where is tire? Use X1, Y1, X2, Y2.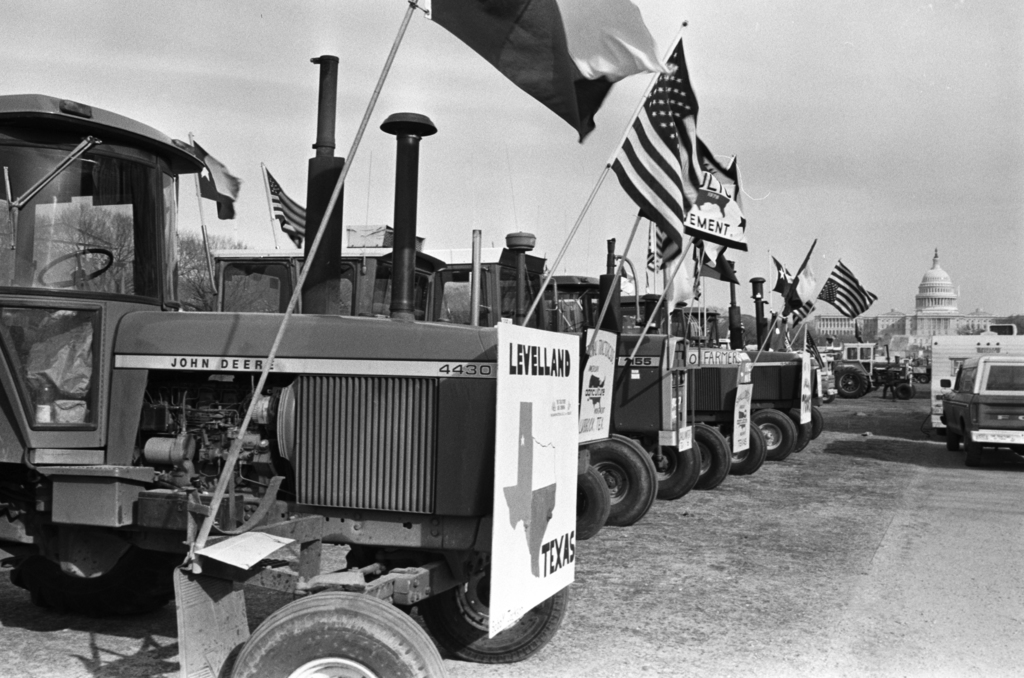
895, 381, 911, 401.
